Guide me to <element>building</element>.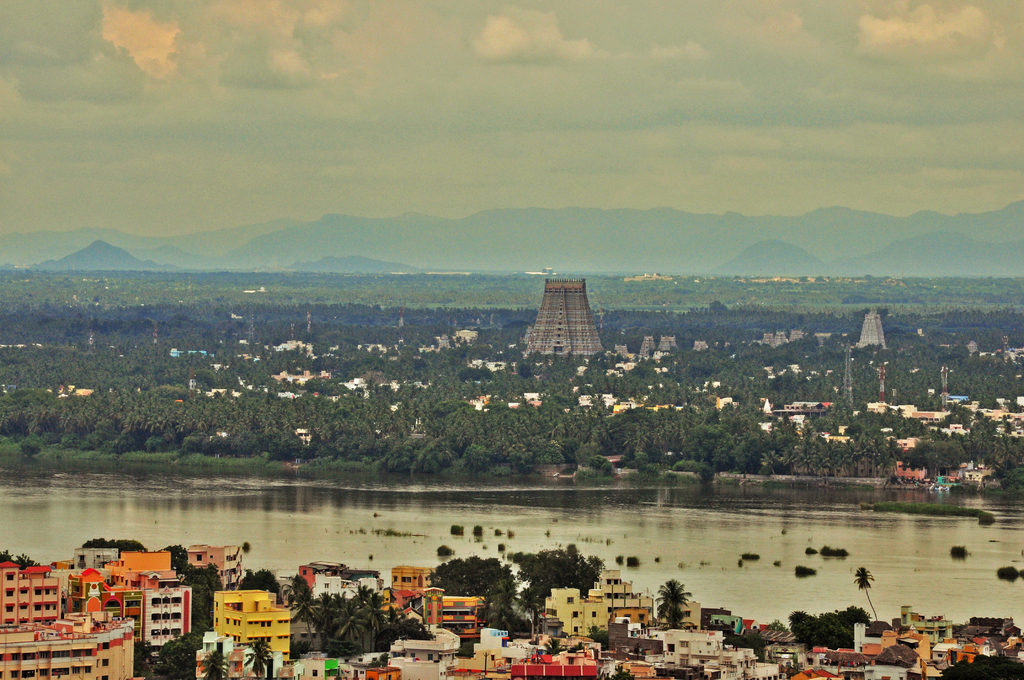
Guidance: left=637, top=331, right=653, bottom=365.
